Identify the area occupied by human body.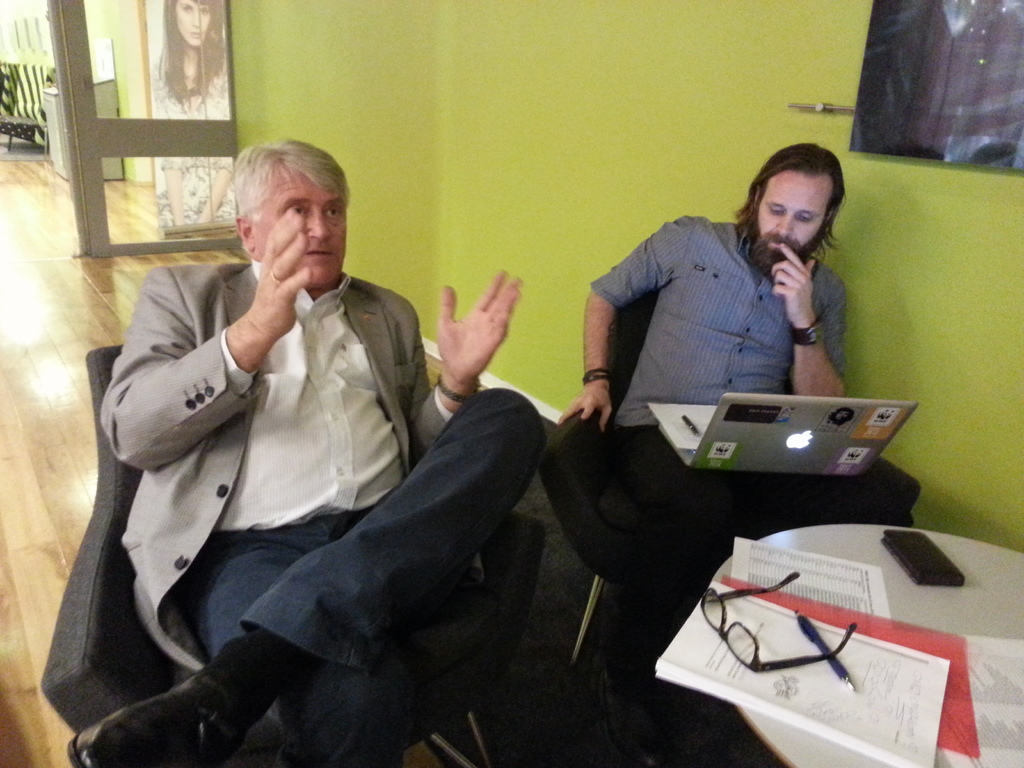
Area: (563, 150, 844, 714).
